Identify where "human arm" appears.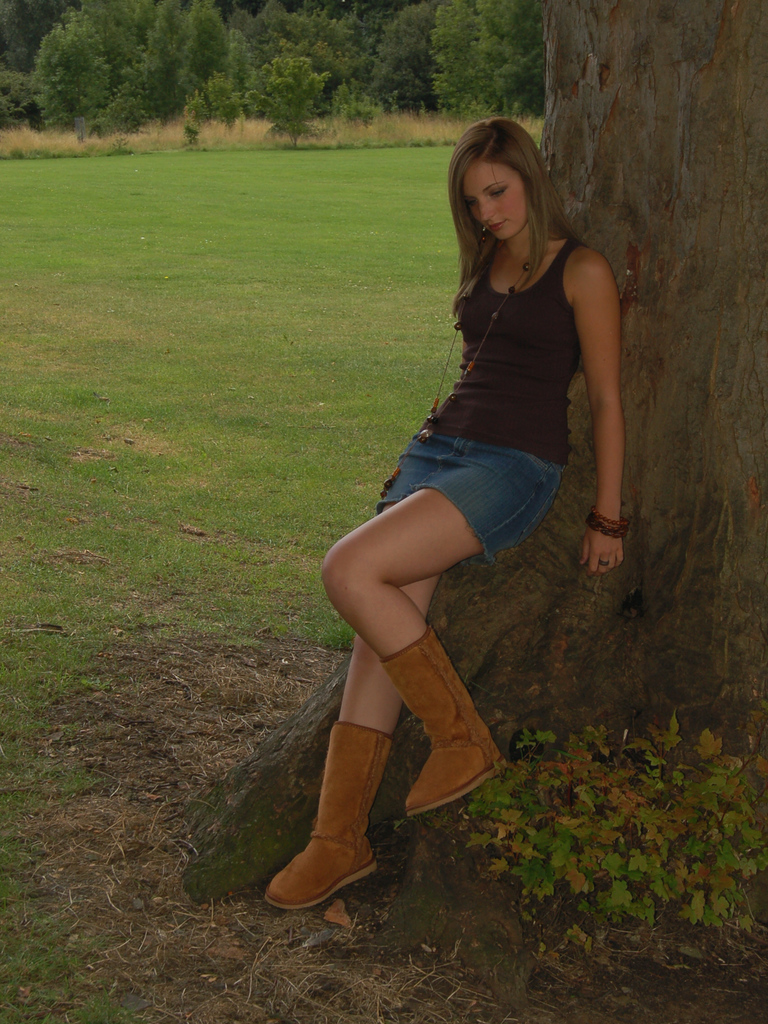
Appears at [left=548, top=233, right=637, bottom=577].
